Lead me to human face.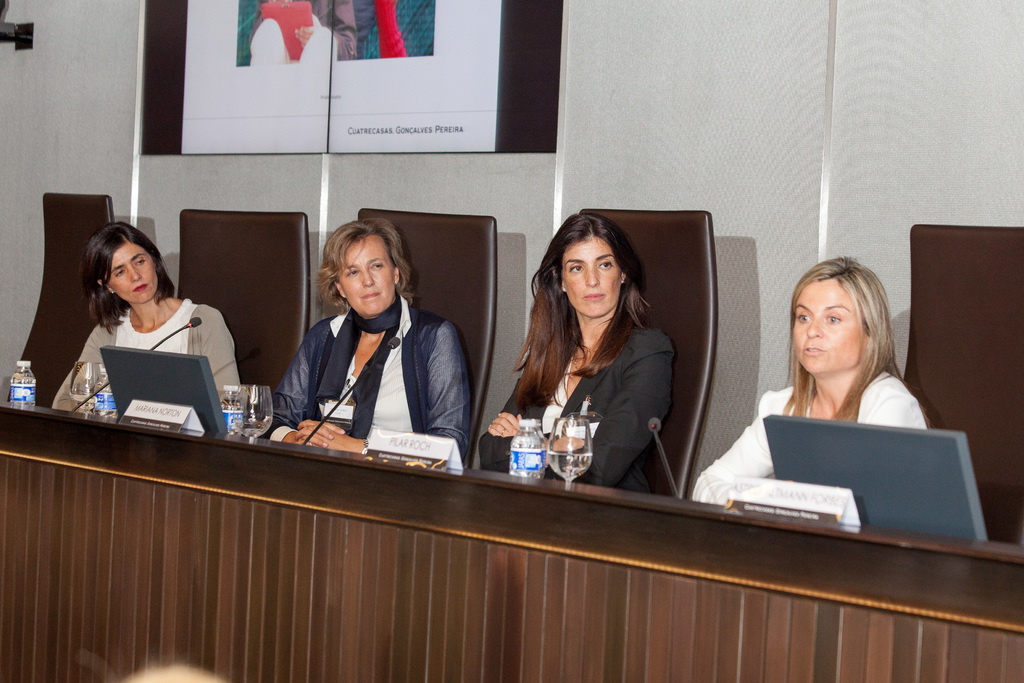
Lead to 336/232/391/315.
